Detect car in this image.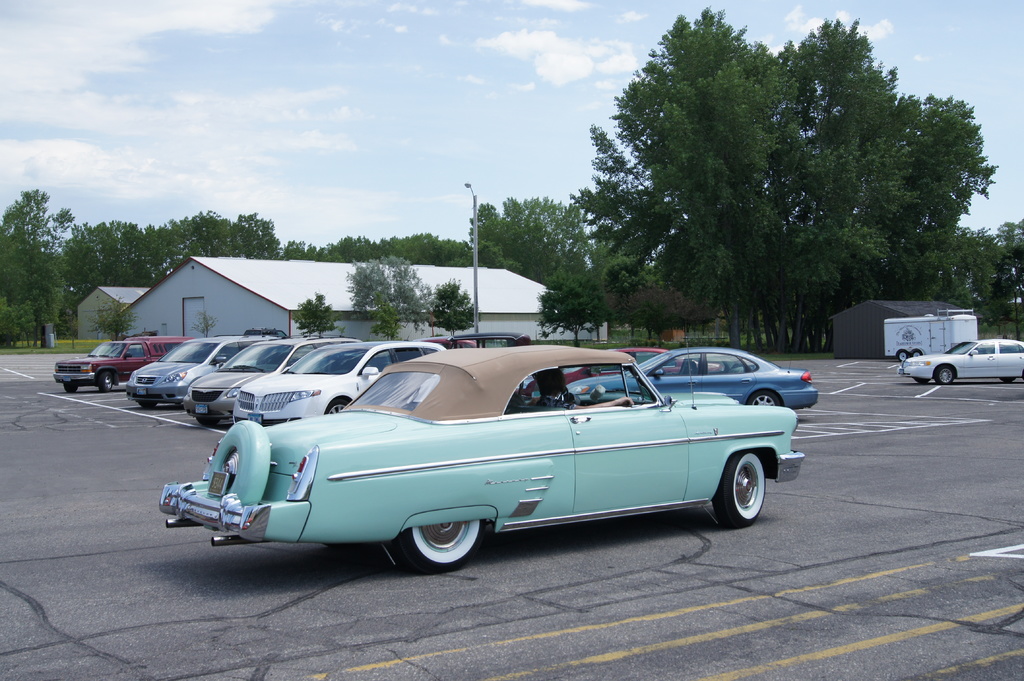
Detection: bbox=[902, 338, 1023, 381].
